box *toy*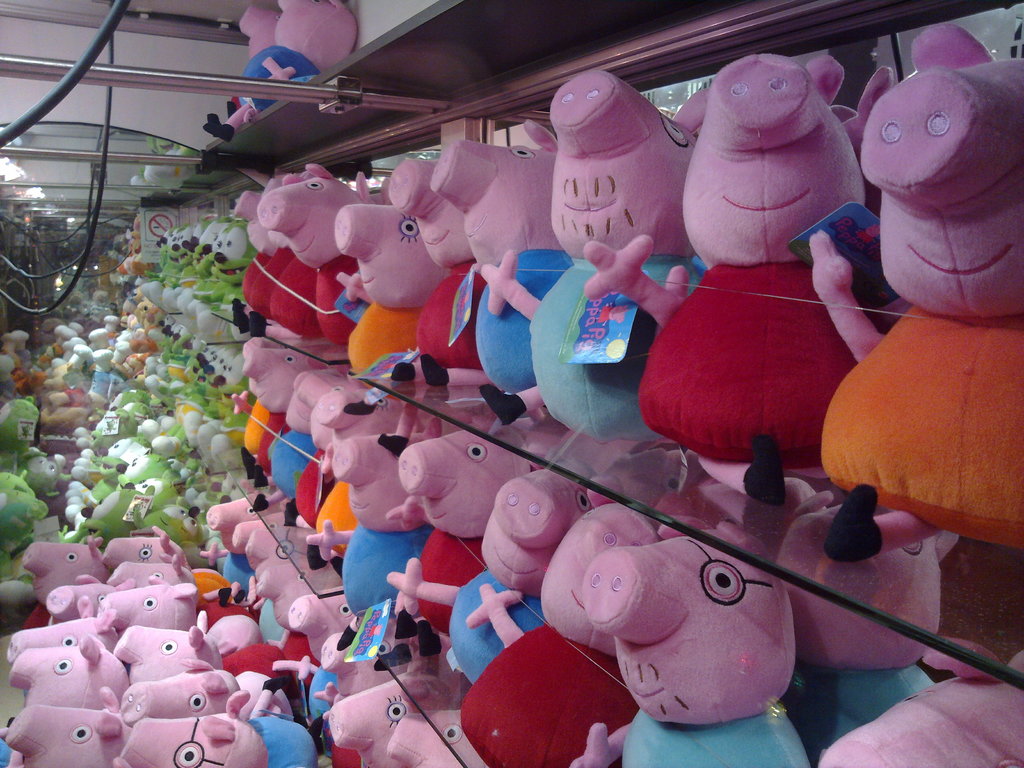
pyautogui.locateOnScreen(526, 65, 710, 438)
